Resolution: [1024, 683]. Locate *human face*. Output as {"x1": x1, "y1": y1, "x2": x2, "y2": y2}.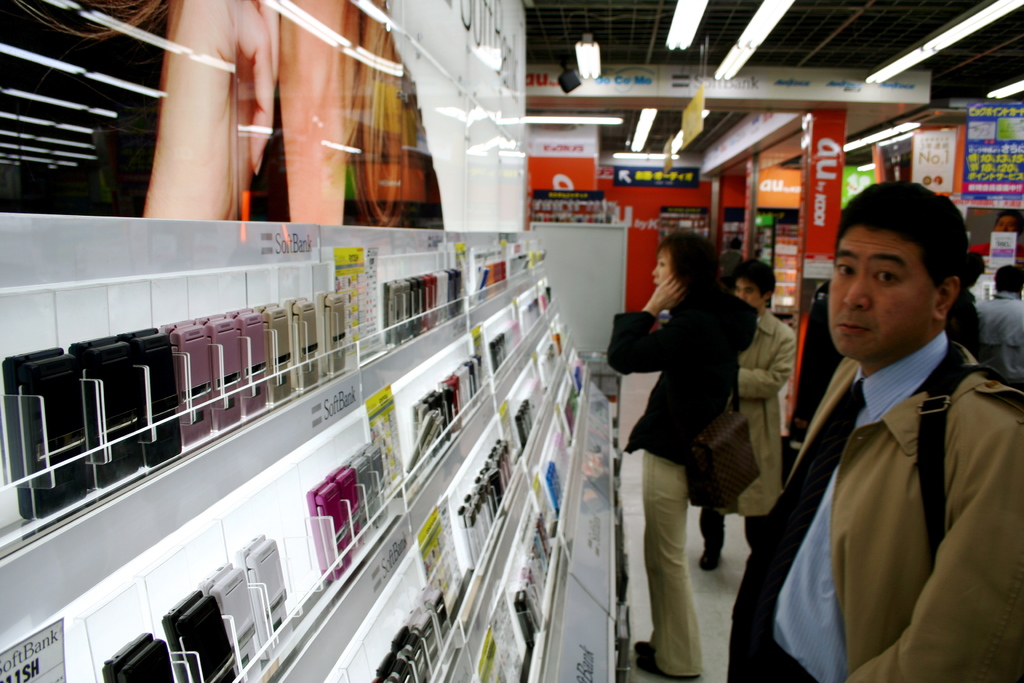
{"x1": 828, "y1": 229, "x2": 935, "y2": 361}.
